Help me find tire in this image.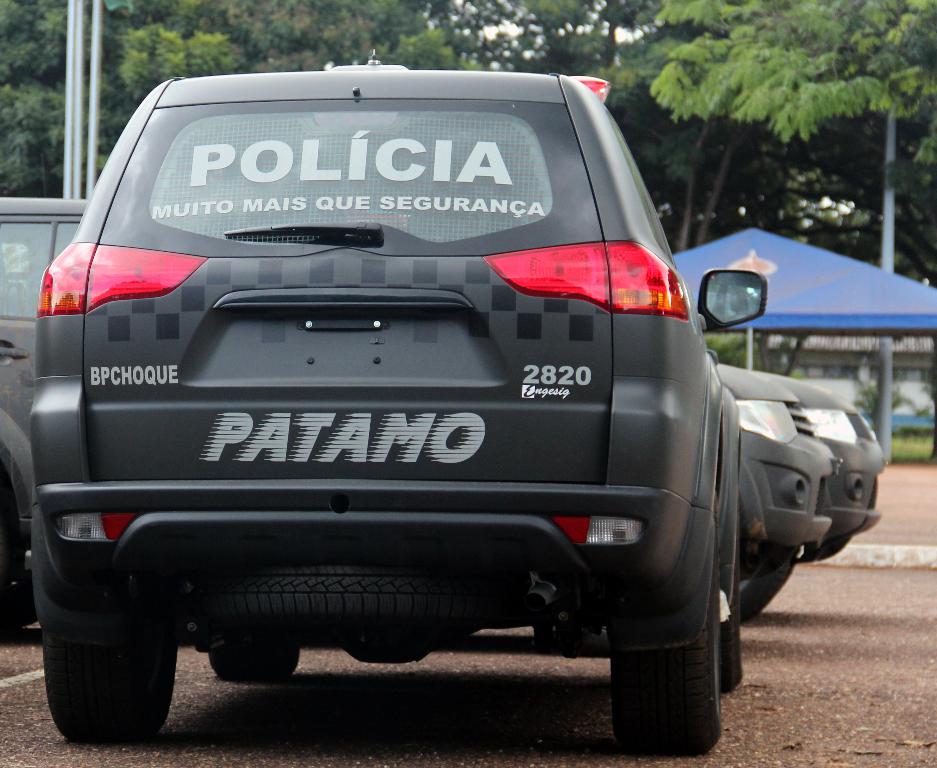
Found it: bbox=(0, 563, 34, 630).
